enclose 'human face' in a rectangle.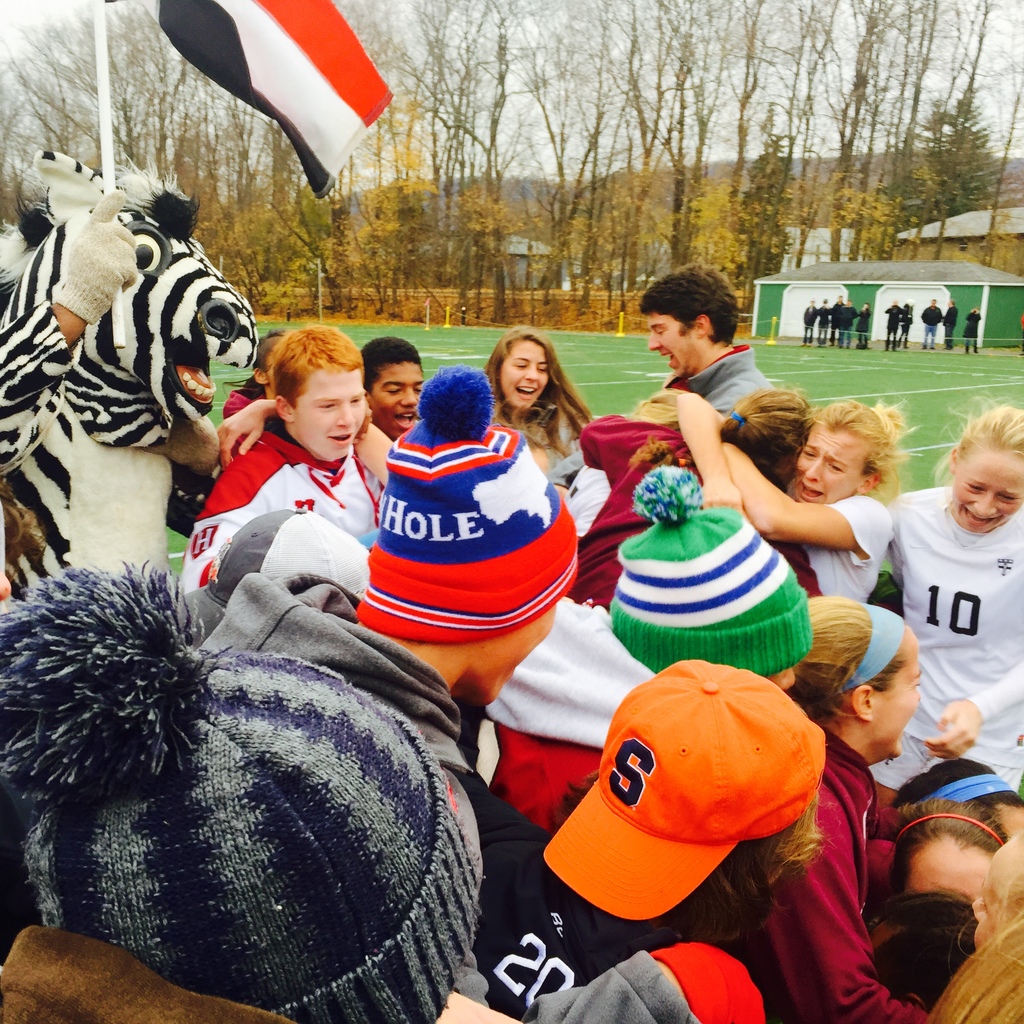
(501, 337, 550, 410).
